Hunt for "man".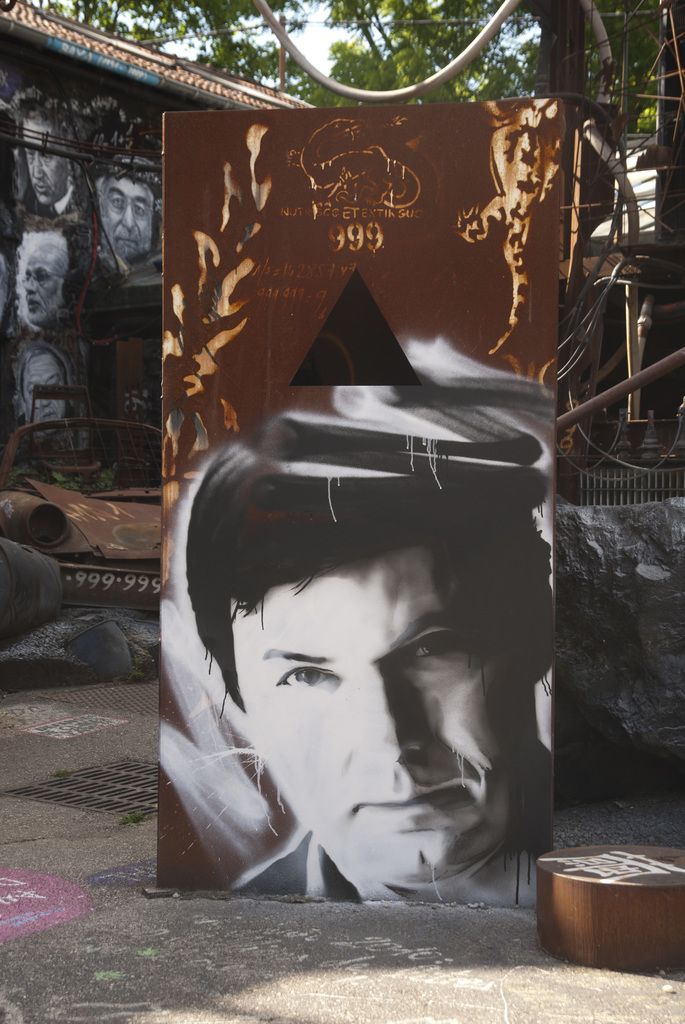
Hunted down at (x1=19, y1=111, x2=79, y2=212).
